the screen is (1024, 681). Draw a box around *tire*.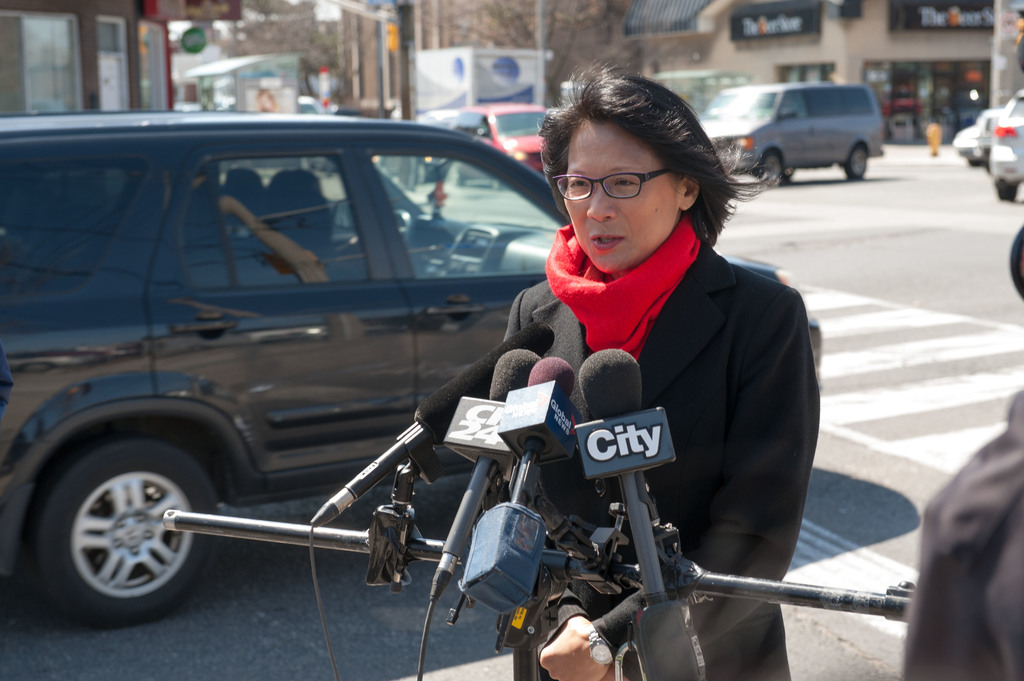
left=998, top=186, right=1018, bottom=200.
